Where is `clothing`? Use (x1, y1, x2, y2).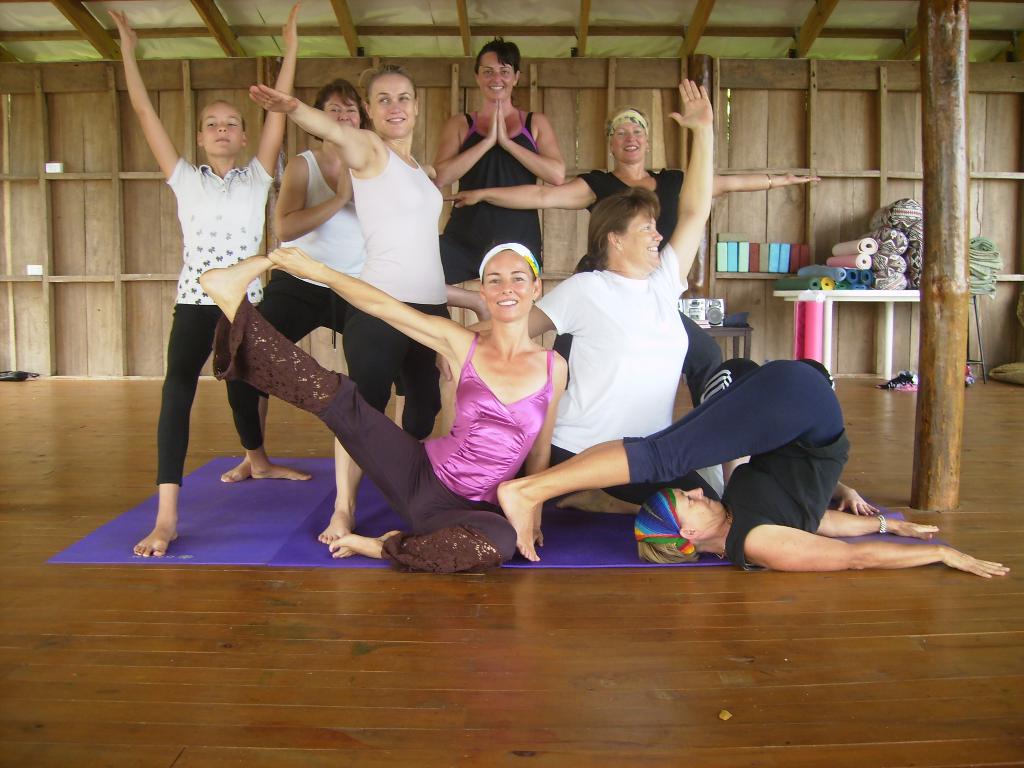
(334, 120, 454, 441).
